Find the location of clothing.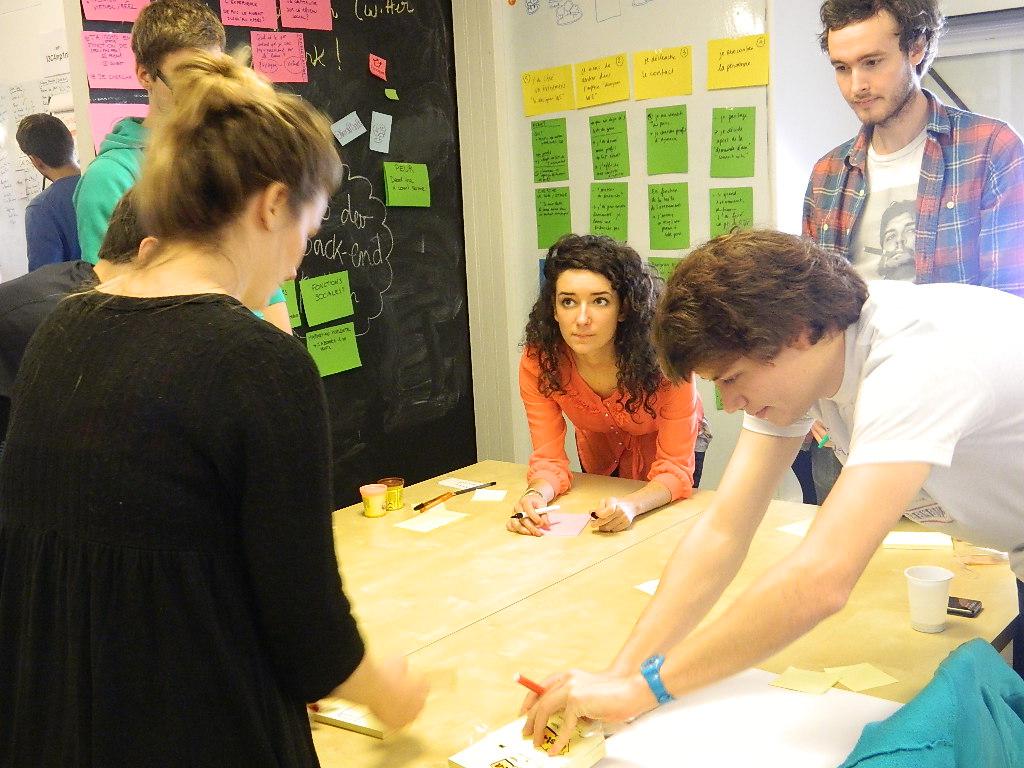
Location: (519,338,711,507).
